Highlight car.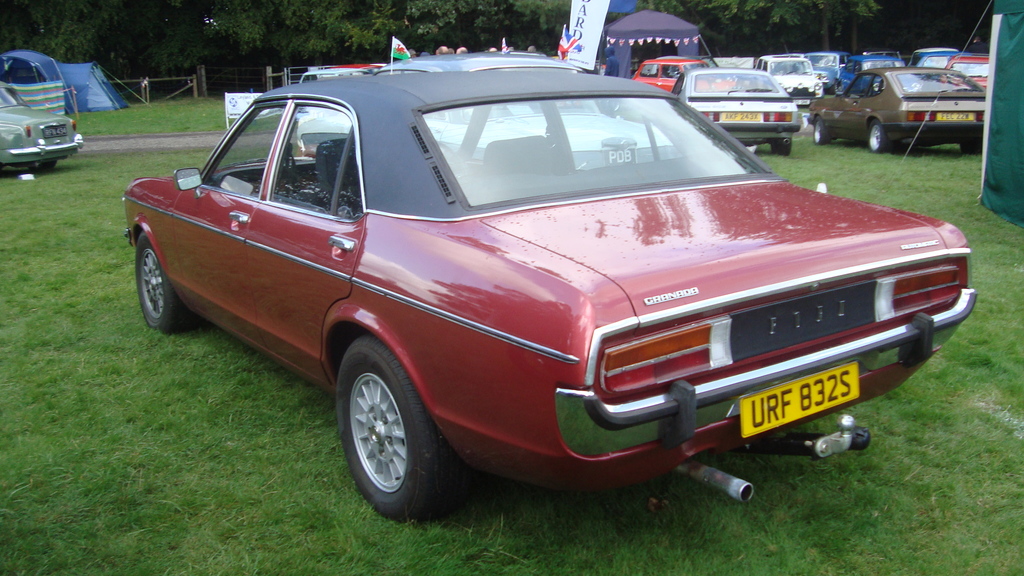
Highlighted region: {"left": 0, "top": 83, "right": 90, "bottom": 175}.
